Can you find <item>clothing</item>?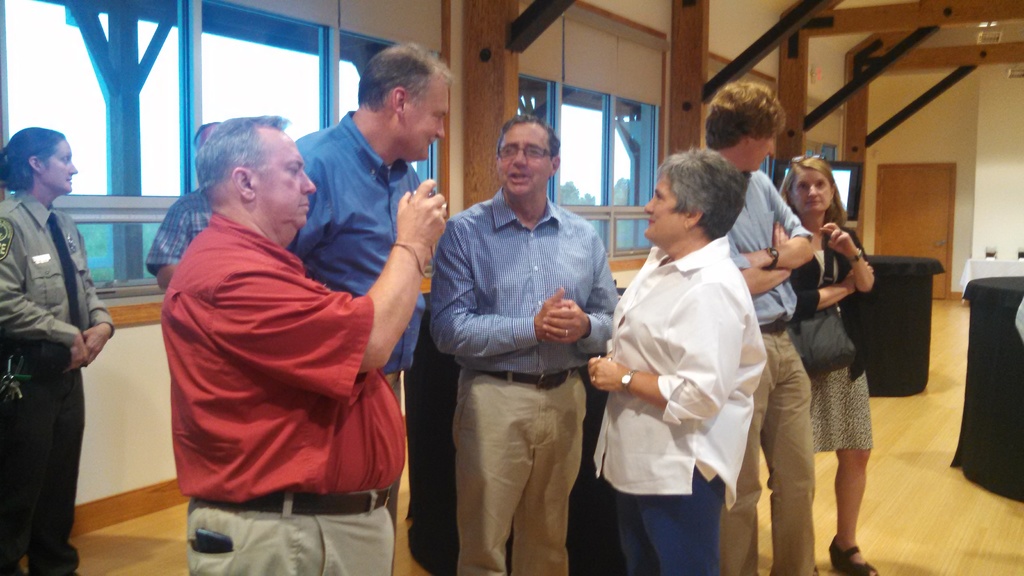
Yes, bounding box: {"left": 817, "top": 360, "right": 878, "bottom": 448}.
